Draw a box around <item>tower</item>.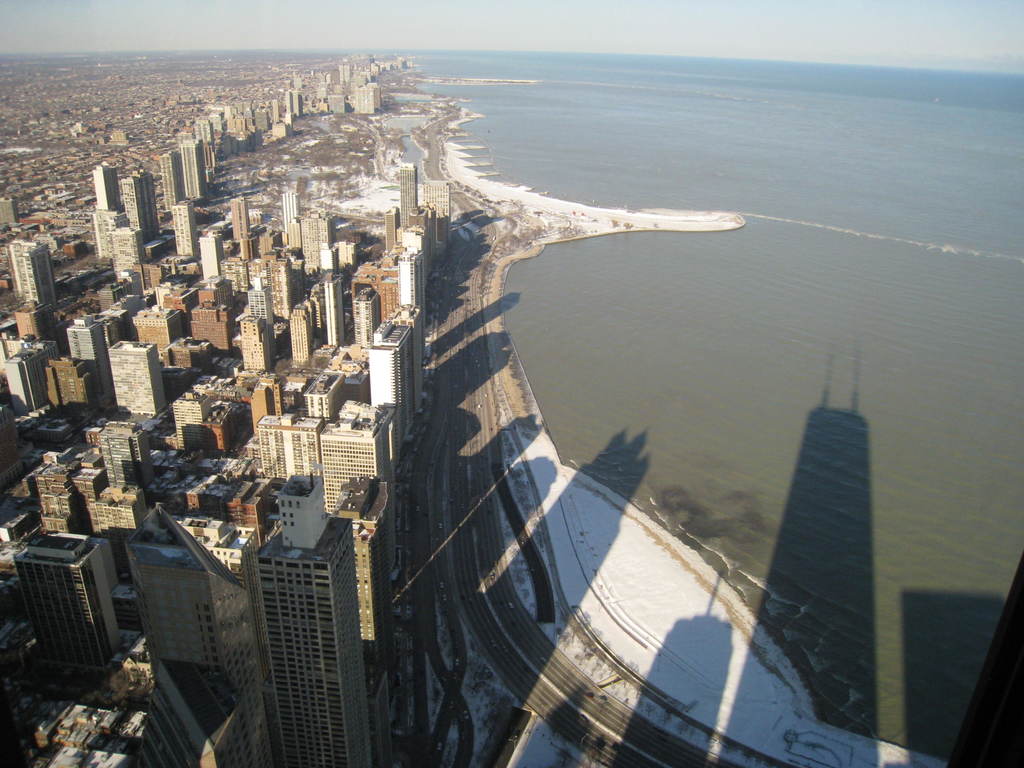
bbox=[404, 168, 414, 229].
